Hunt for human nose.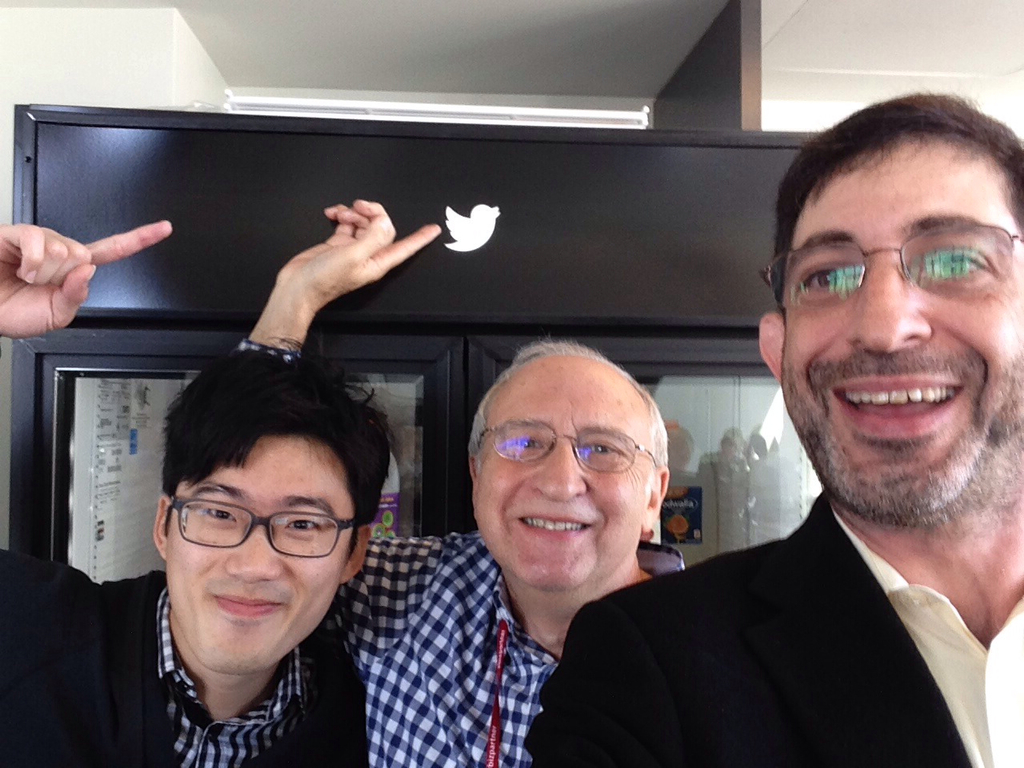
Hunted down at x1=847 y1=254 x2=931 y2=350.
